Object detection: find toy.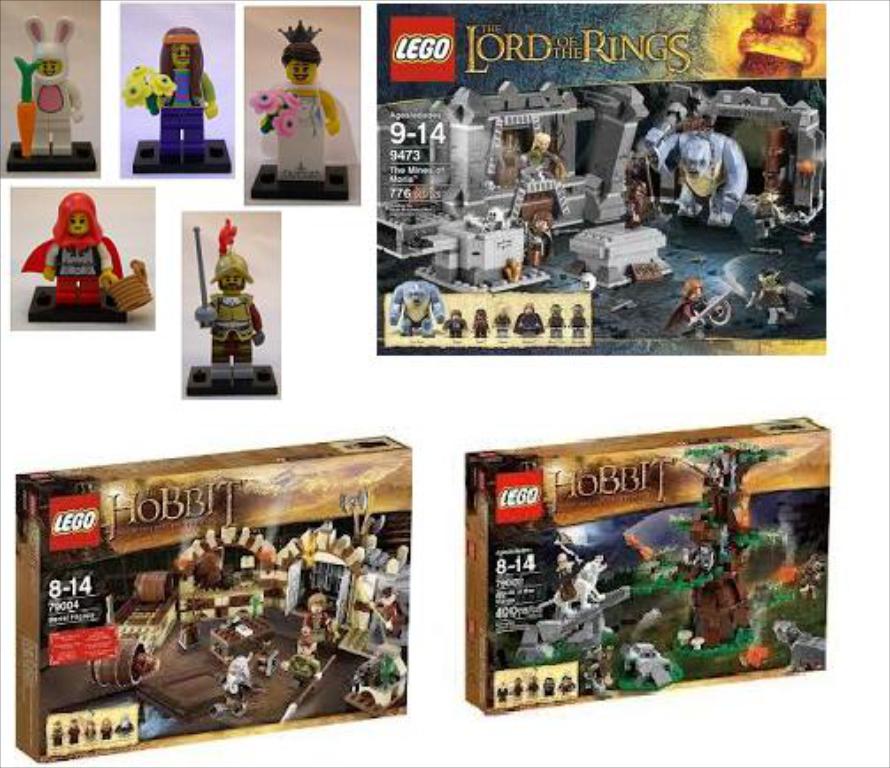
Rect(108, 575, 188, 655).
